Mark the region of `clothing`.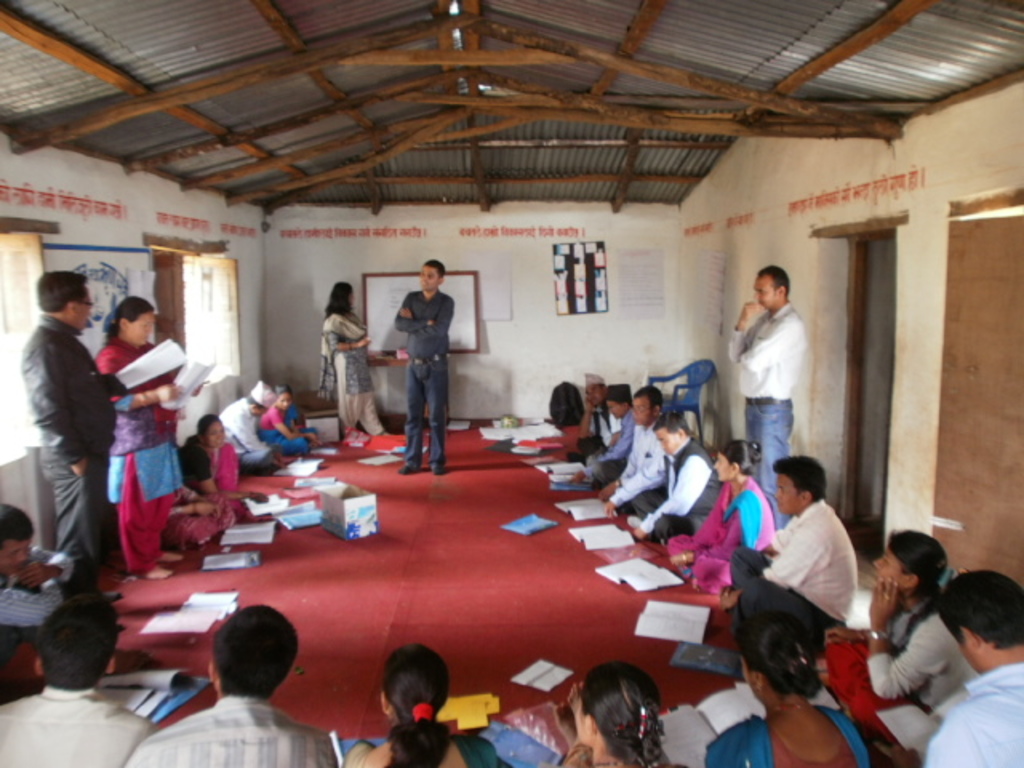
Region: [347,736,501,766].
